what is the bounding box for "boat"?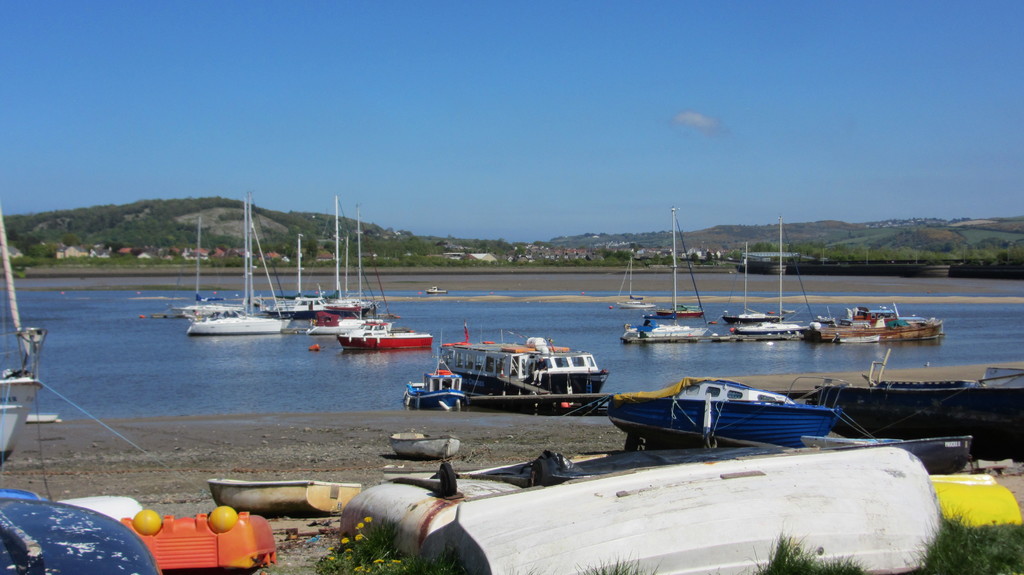
[left=335, top=206, right=440, bottom=358].
